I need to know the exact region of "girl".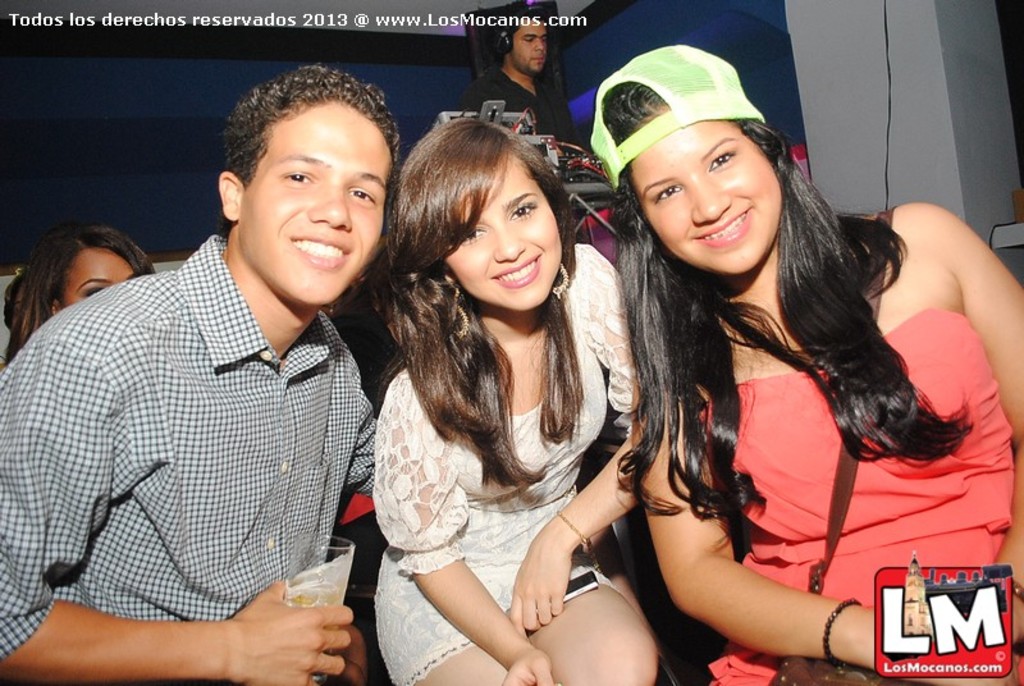
Region: l=358, t=115, r=659, b=685.
